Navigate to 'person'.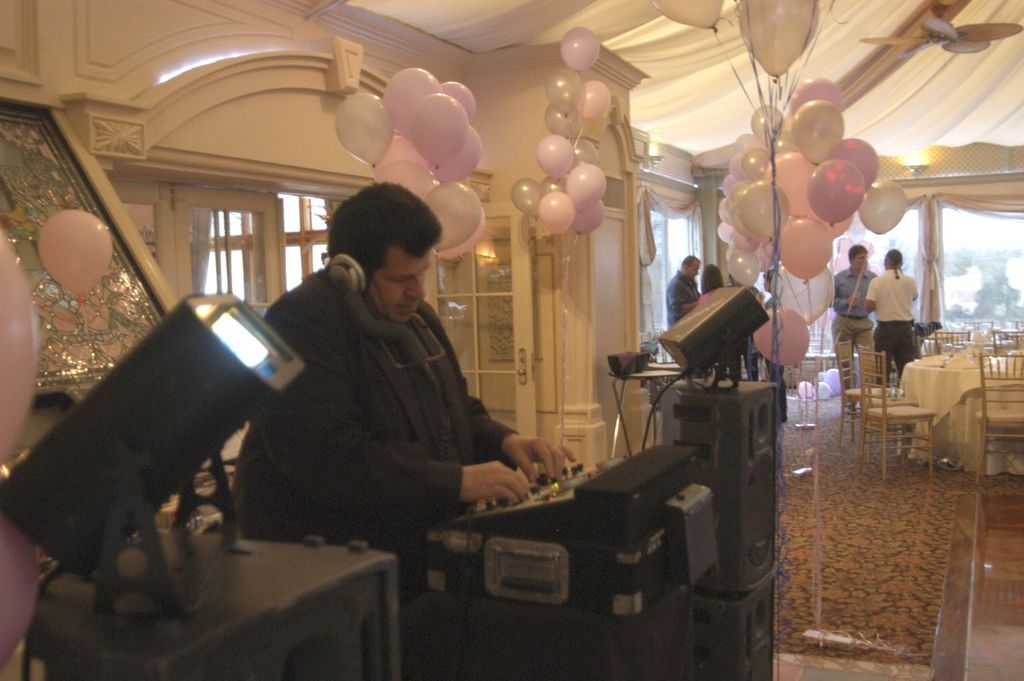
Navigation target: locate(253, 180, 551, 583).
